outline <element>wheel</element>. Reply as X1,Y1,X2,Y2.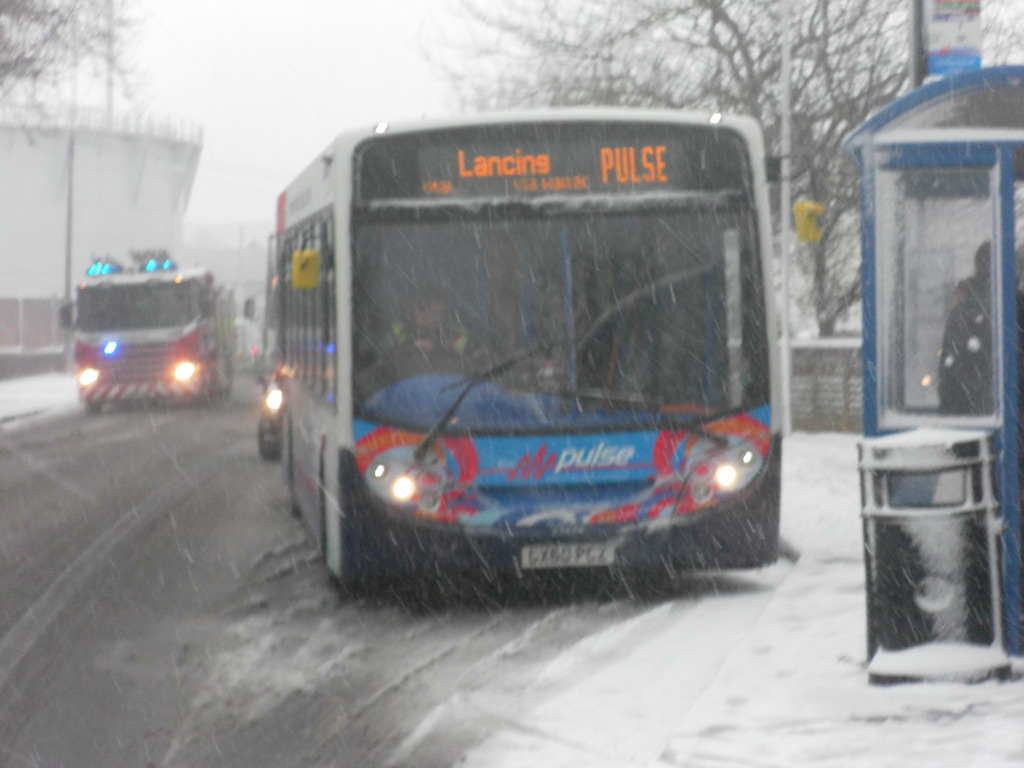
259,413,283,463.
